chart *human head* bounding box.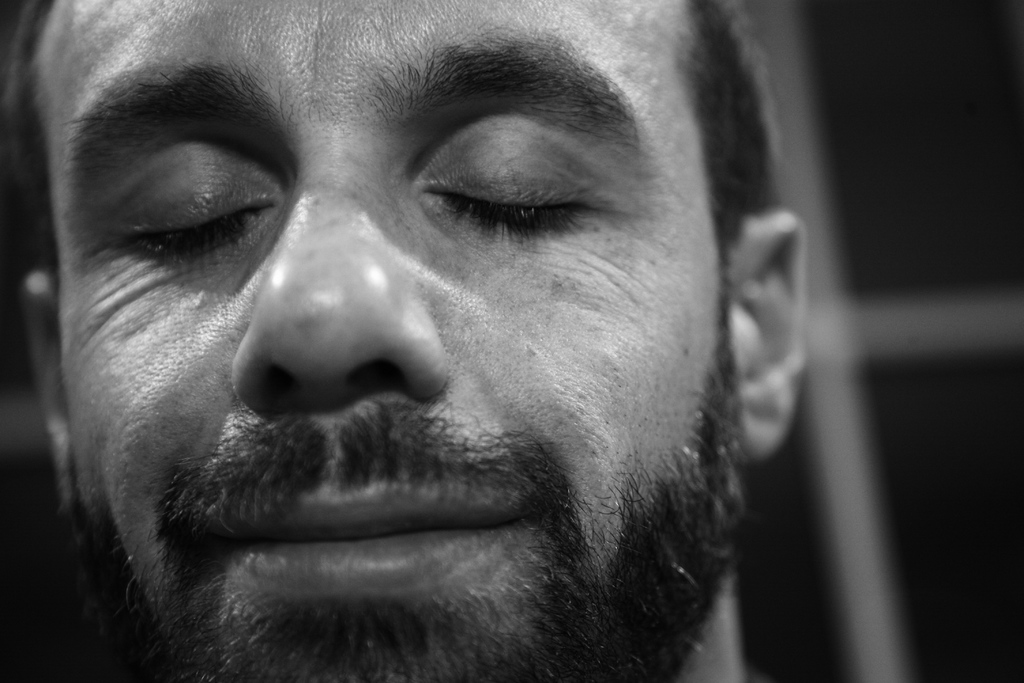
Charted: rect(17, 0, 795, 682).
